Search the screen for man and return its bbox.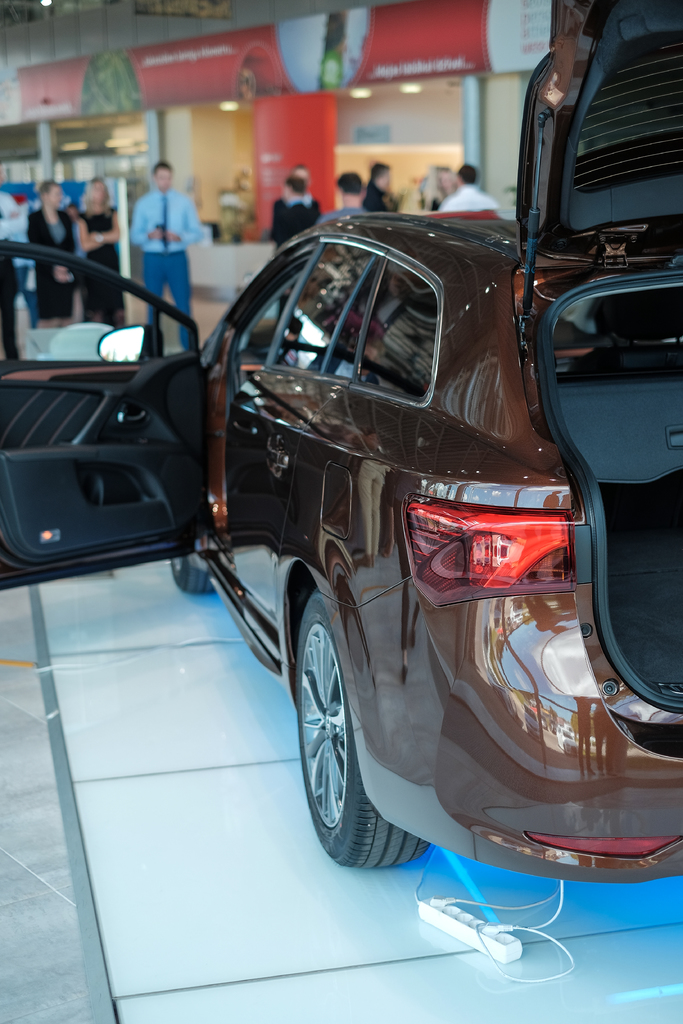
Found: crop(132, 157, 200, 350).
